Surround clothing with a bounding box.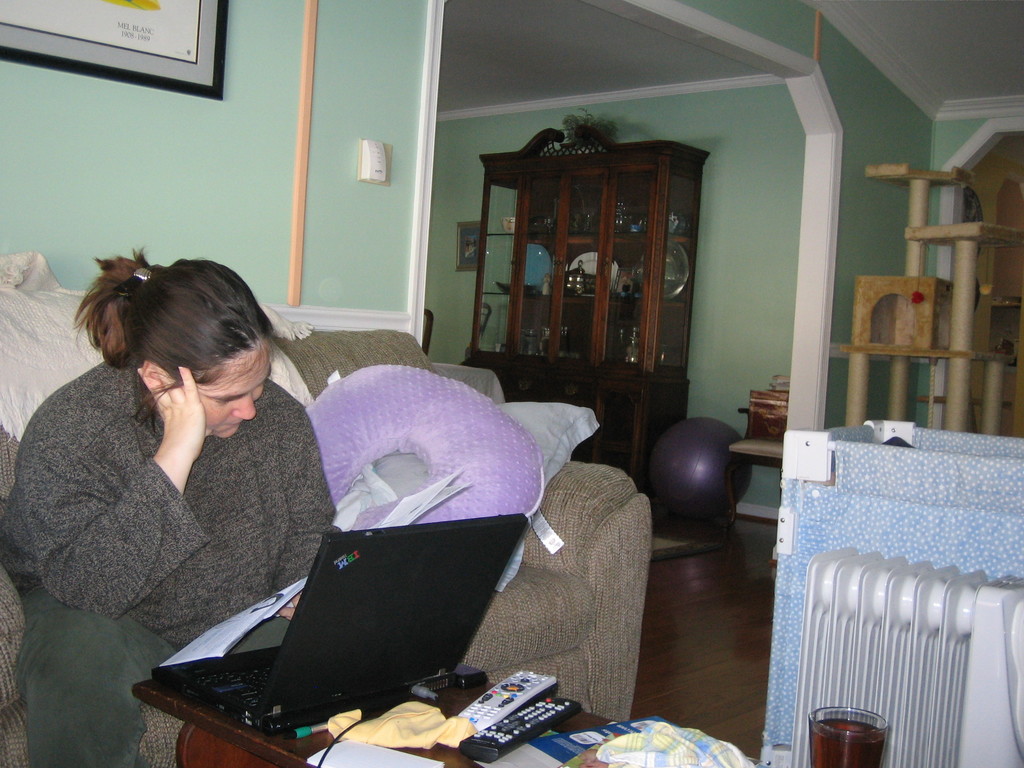
bbox=(596, 719, 749, 767).
